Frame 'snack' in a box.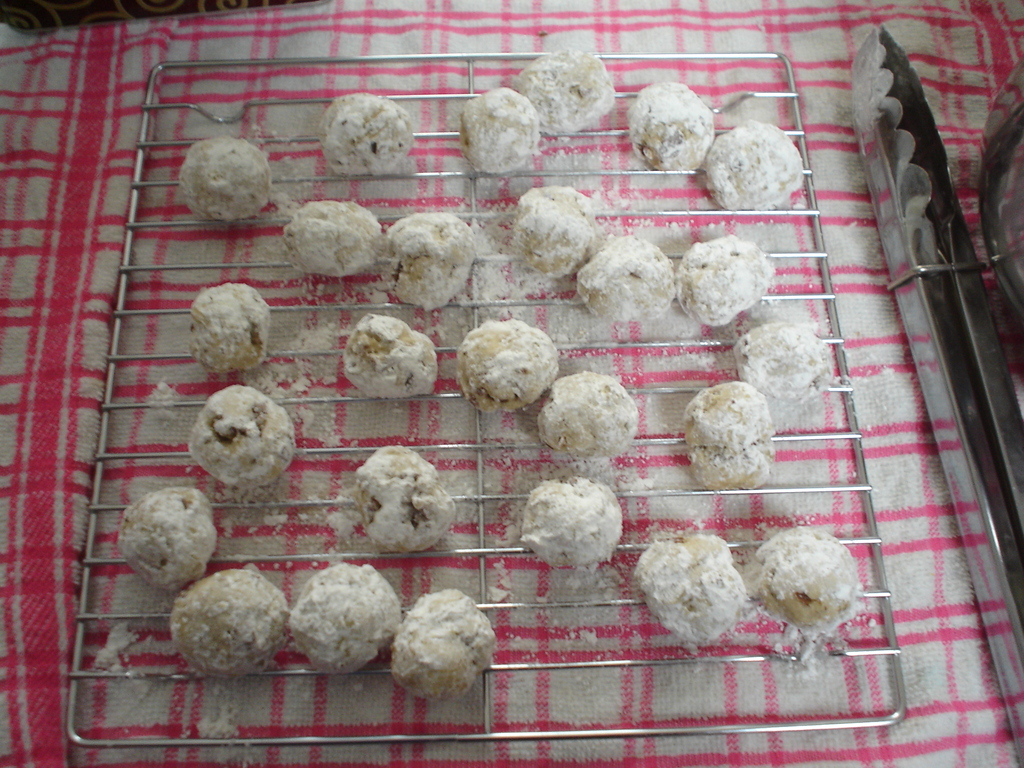
635:539:745:657.
